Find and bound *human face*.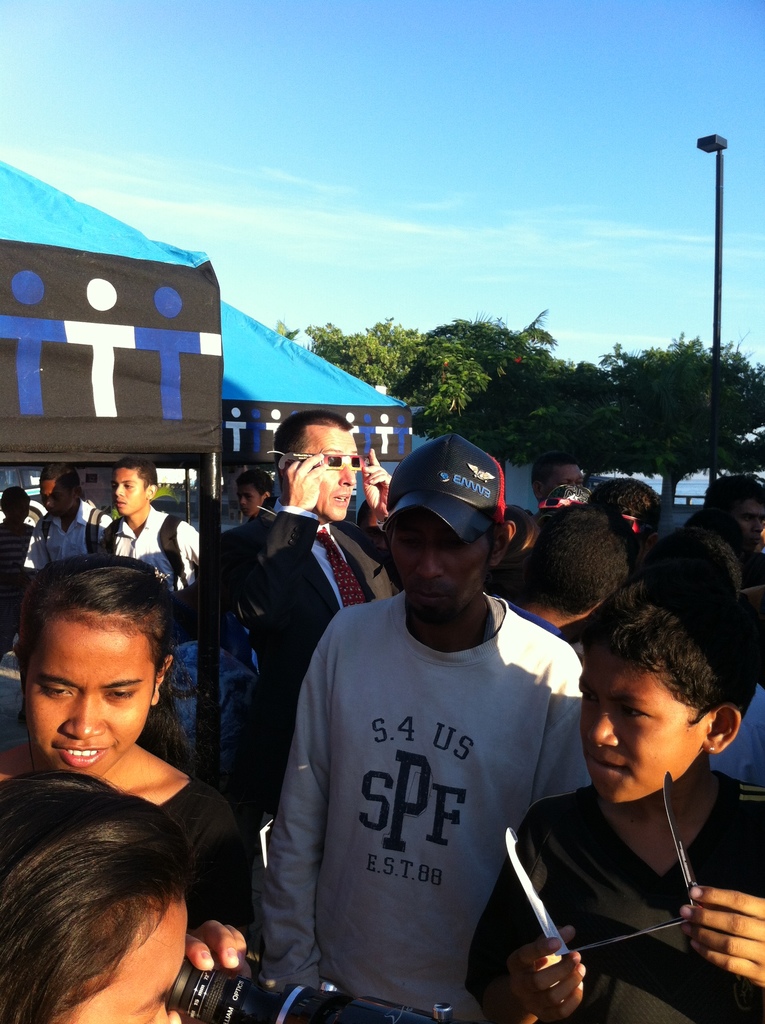
Bound: 573, 662, 698, 802.
